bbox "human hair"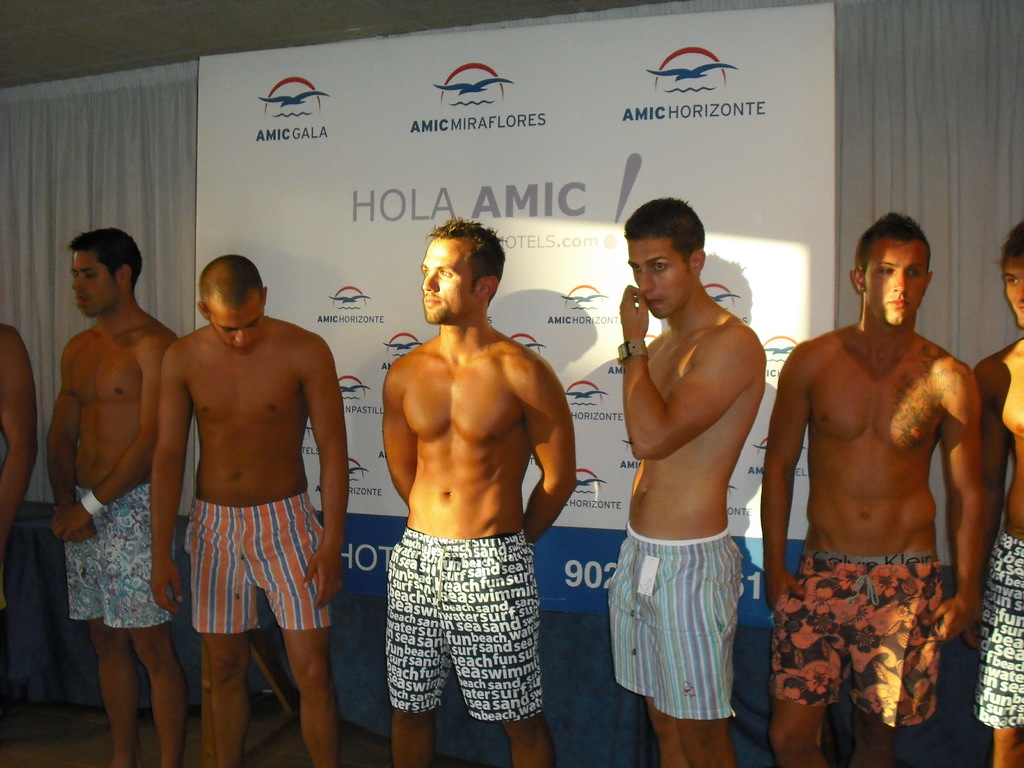
[853,209,930,279]
